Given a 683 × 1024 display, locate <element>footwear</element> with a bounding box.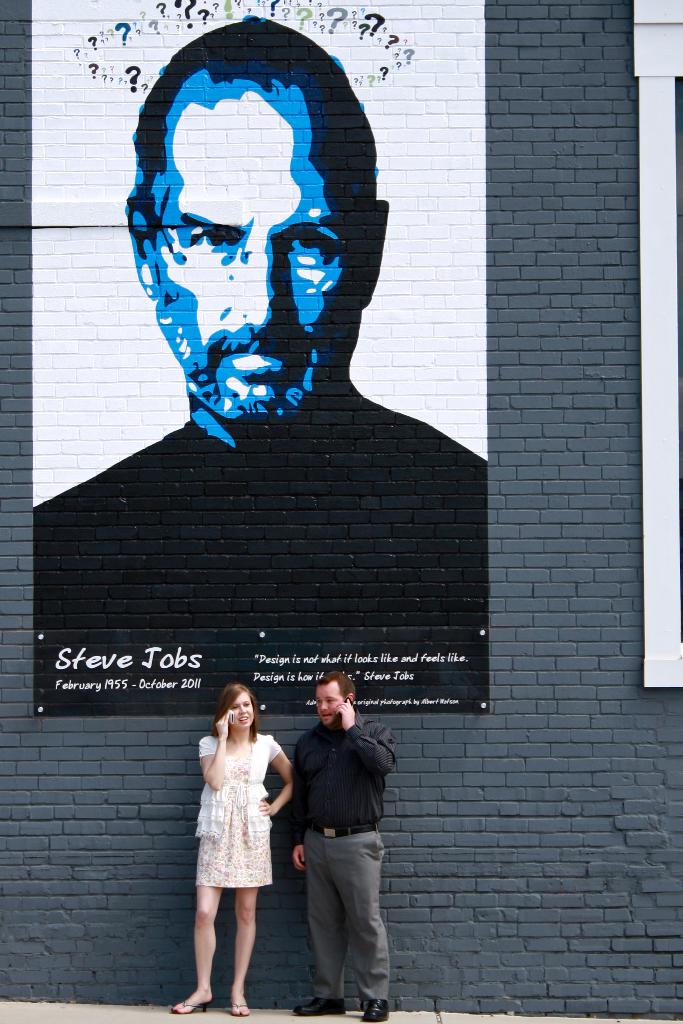
Located: Rect(227, 1002, 254, 1019).
